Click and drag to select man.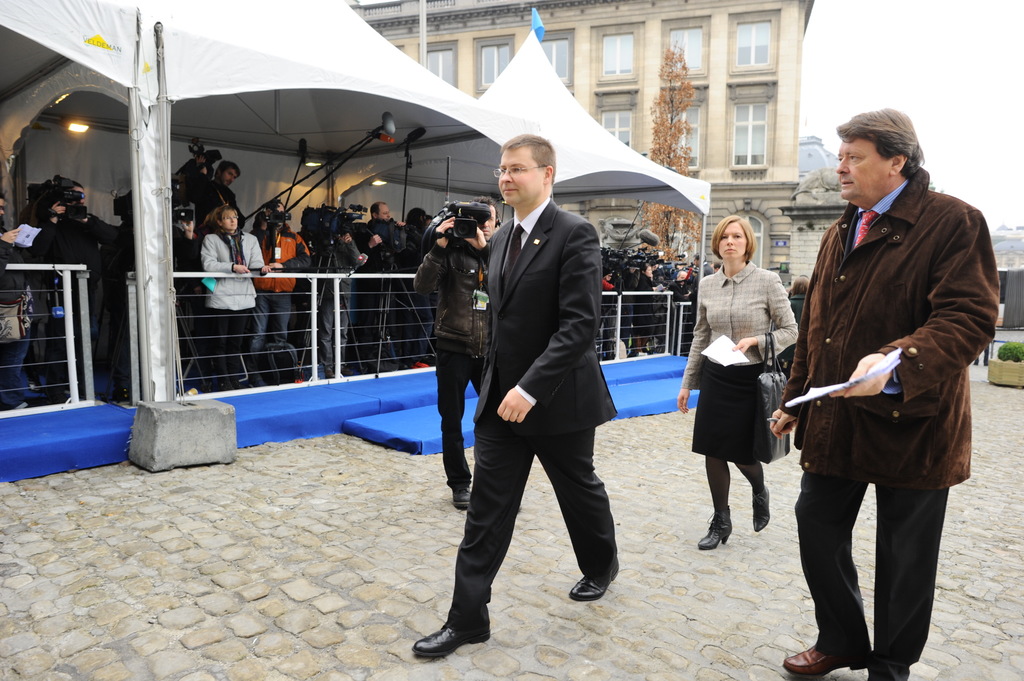
Selection: (x1=312, y1=207, x2=366, y2=373).
